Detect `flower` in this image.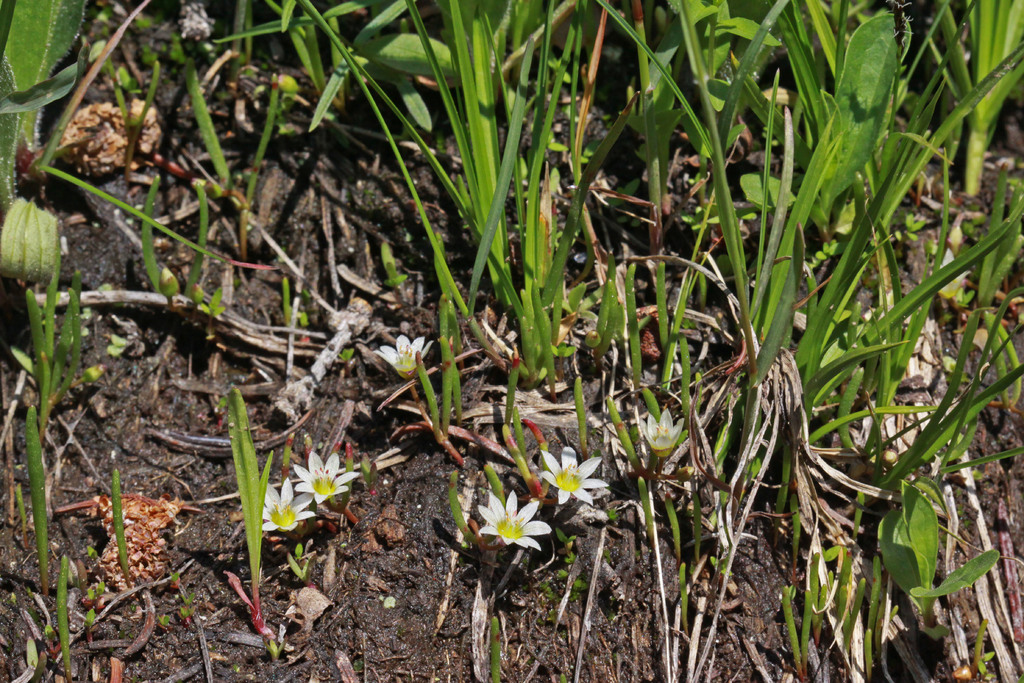
Detection: detection(632, 409, 687, 451).
